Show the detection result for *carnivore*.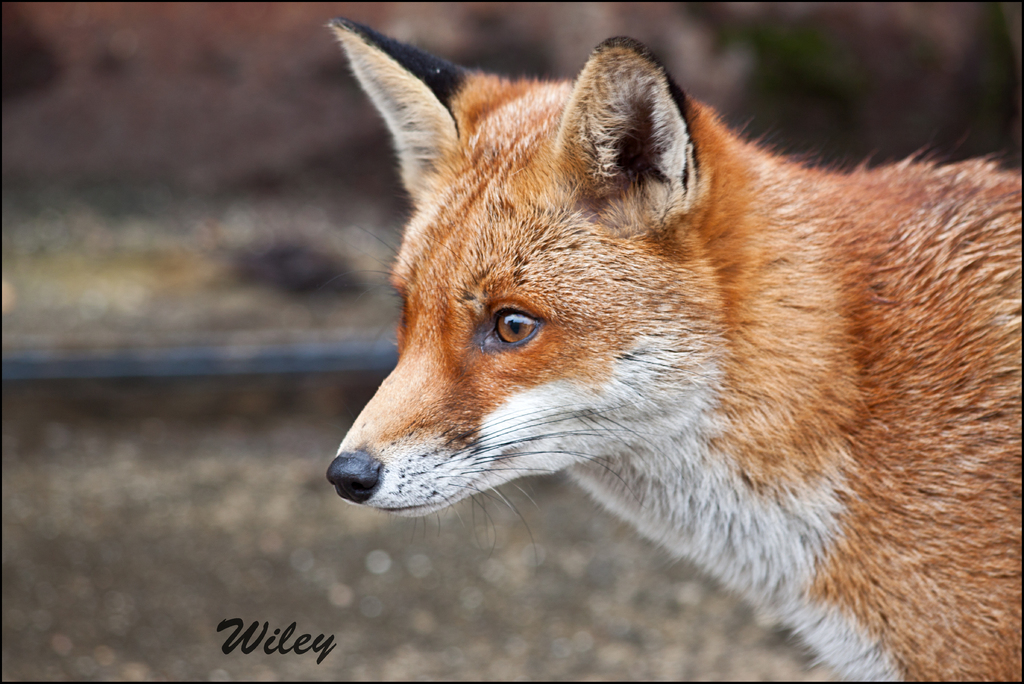
[left=321, top=17, right=1023, bottom=683].
